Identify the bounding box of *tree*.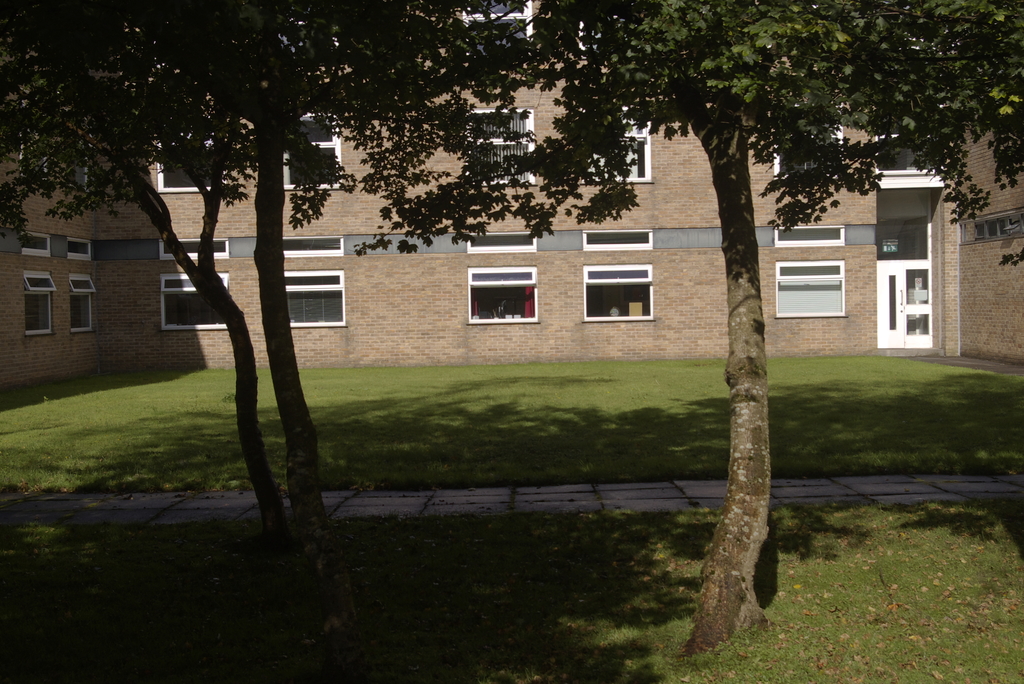
detection(0, 26, 296, 530).
